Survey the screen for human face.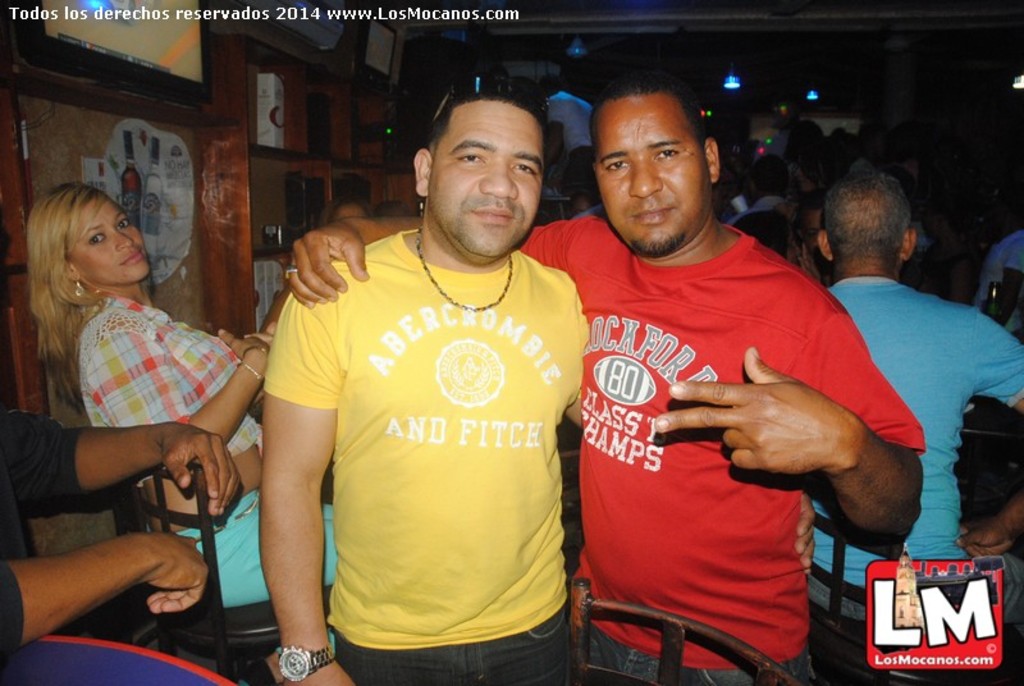
Survey found: locate(599, 99, 707, 256).
